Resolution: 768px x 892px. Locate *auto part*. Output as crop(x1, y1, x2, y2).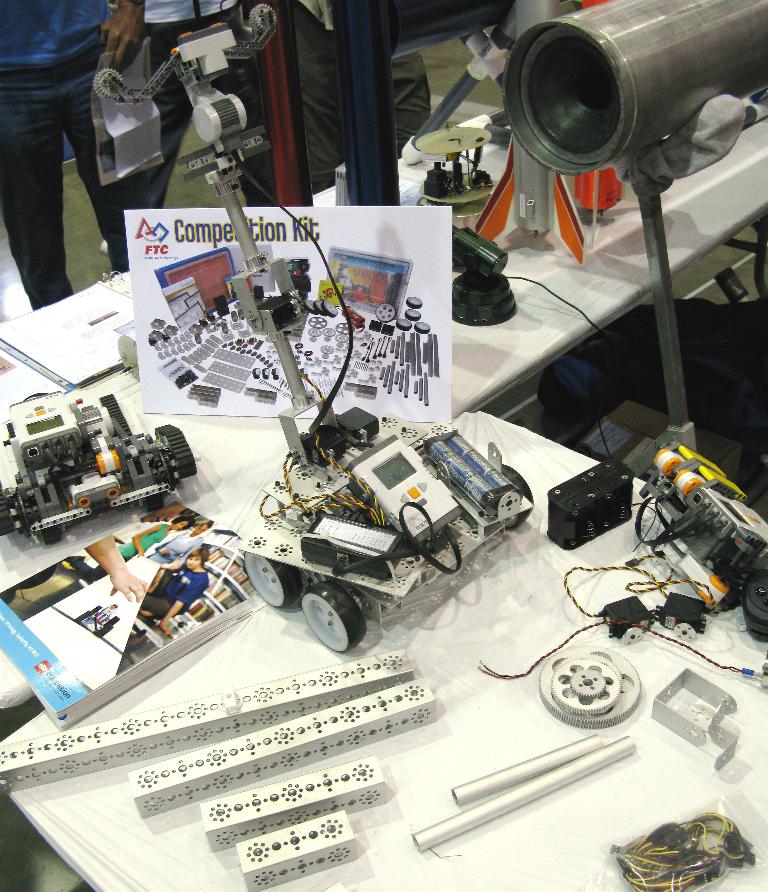
crop(229, 552, 314, 623).
